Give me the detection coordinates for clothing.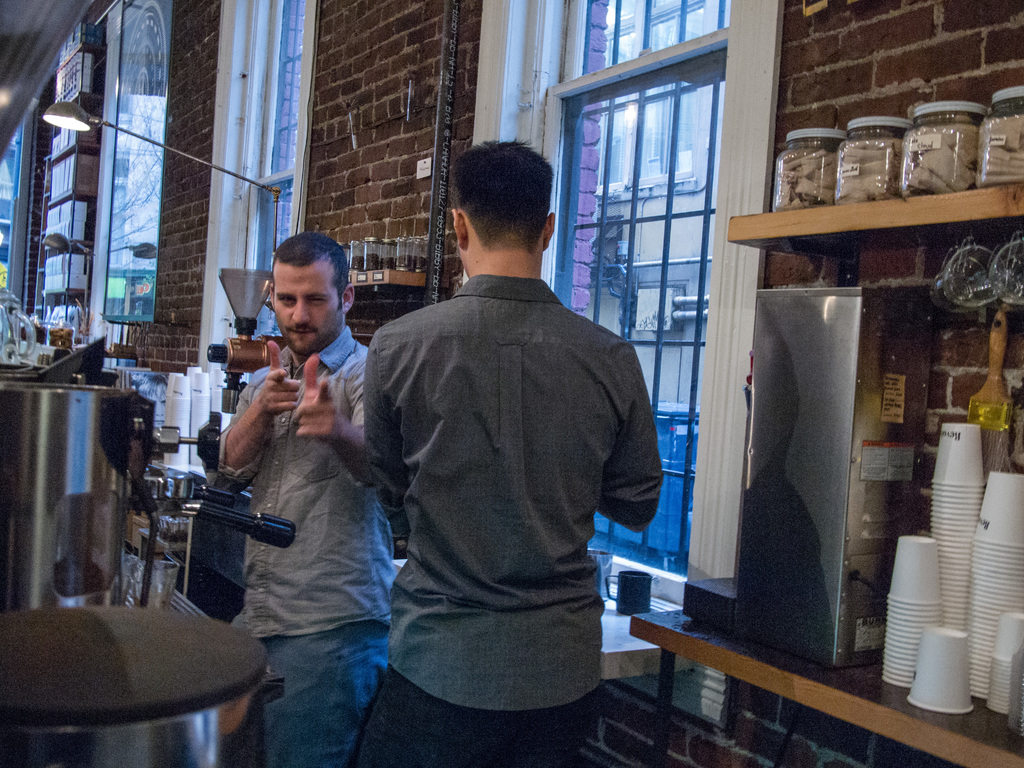
rect(214, 326, 405, 767).
